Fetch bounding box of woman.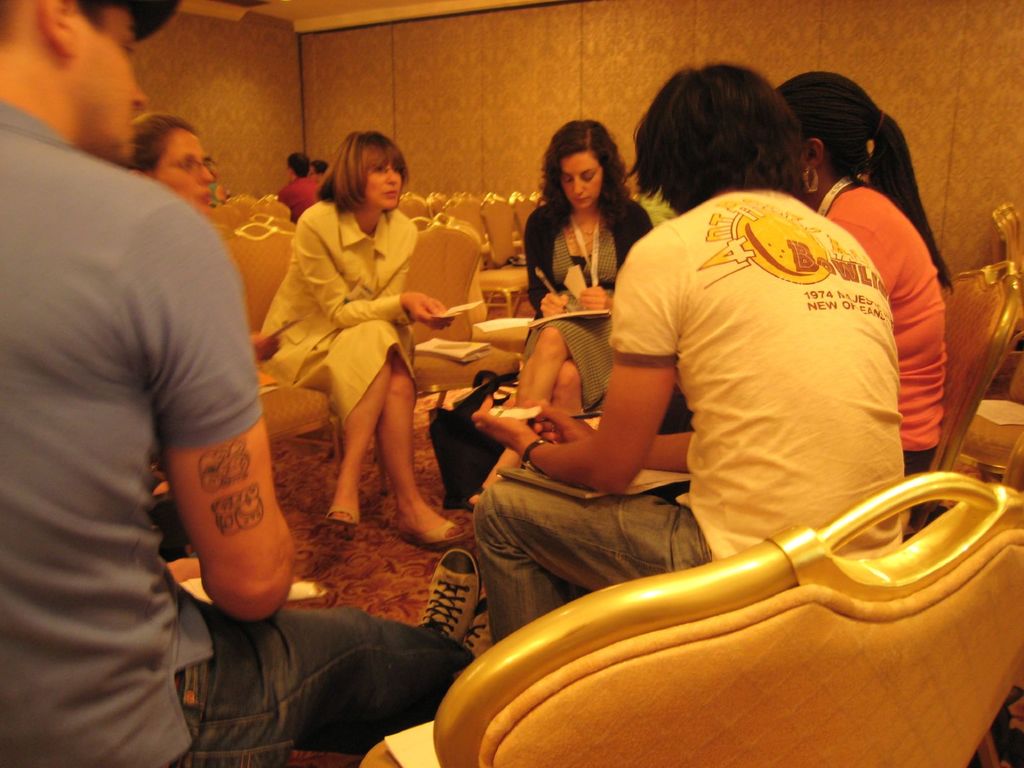
Bbox: [276, 116, 449, 582].
